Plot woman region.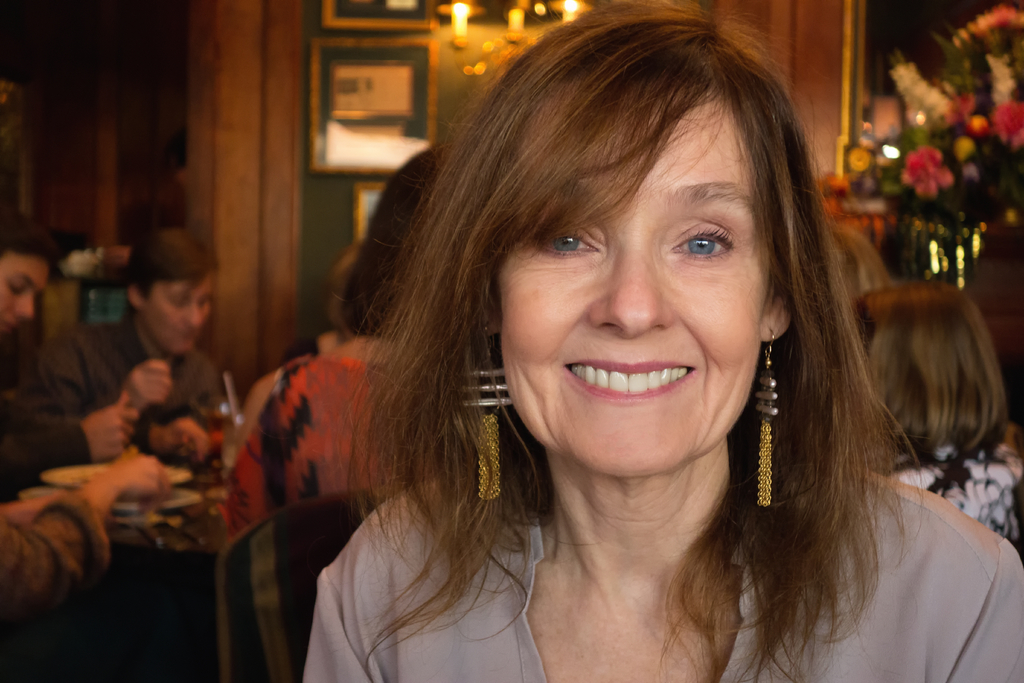
Plotted at (255, 26, 976, 675).
